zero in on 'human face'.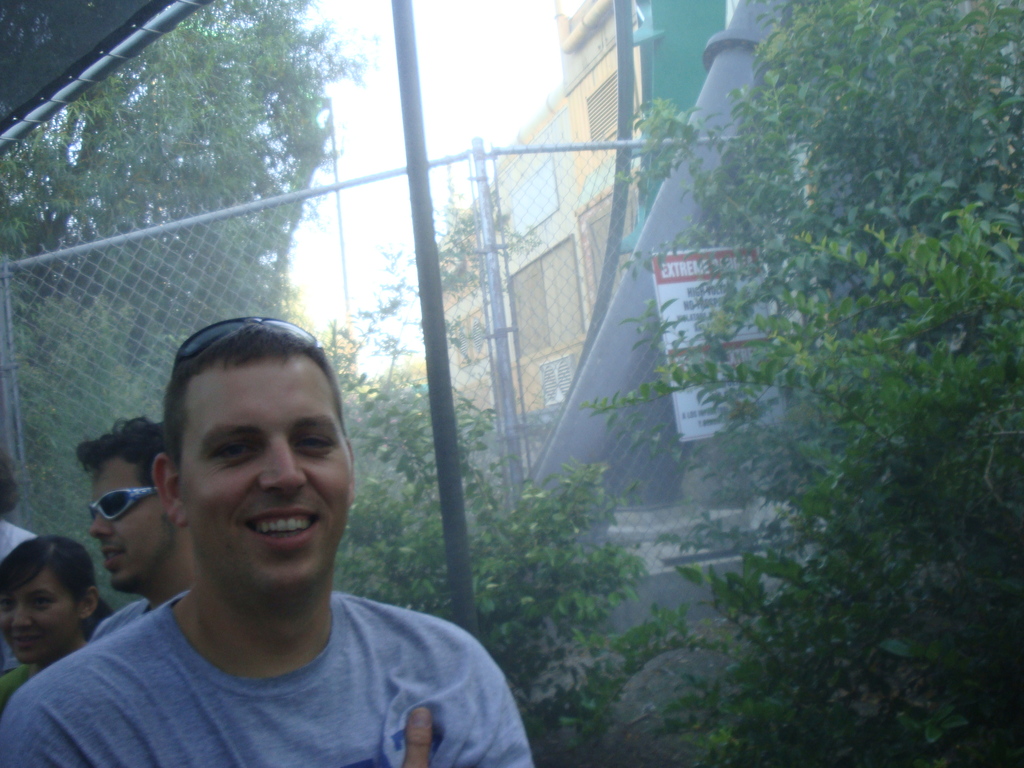
Zeroed in: Rect(91, 452, 169, 590).
